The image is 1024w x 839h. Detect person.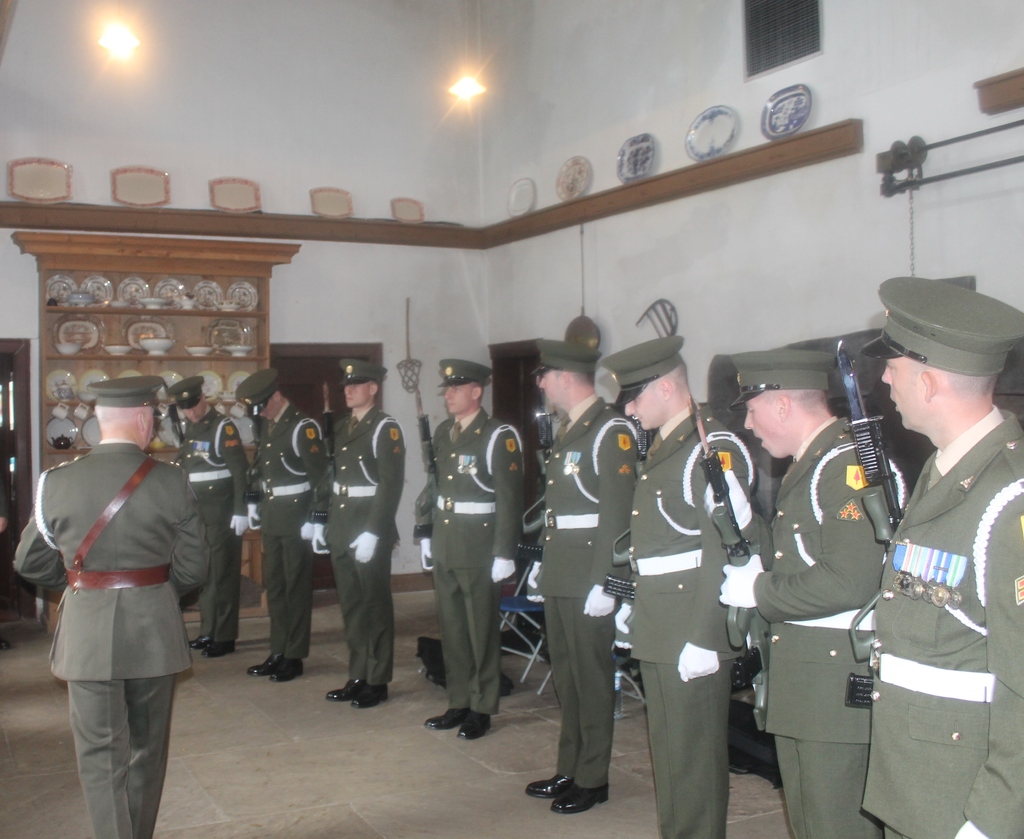
Detection: 605/330/759/838.
